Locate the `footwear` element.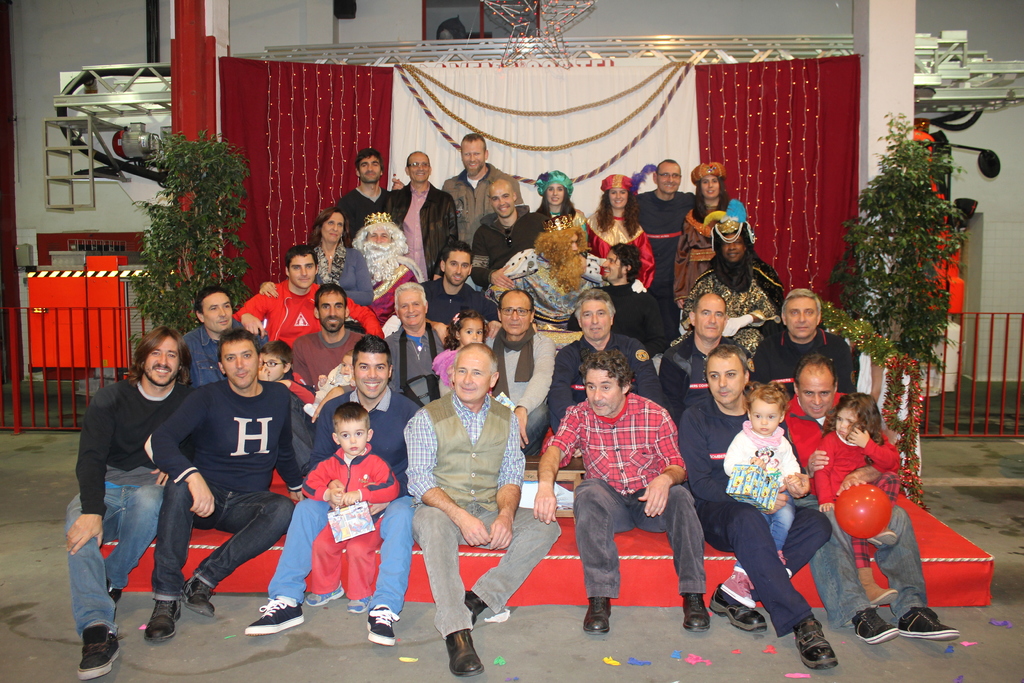
Element bbox: 75/614/120/682.
